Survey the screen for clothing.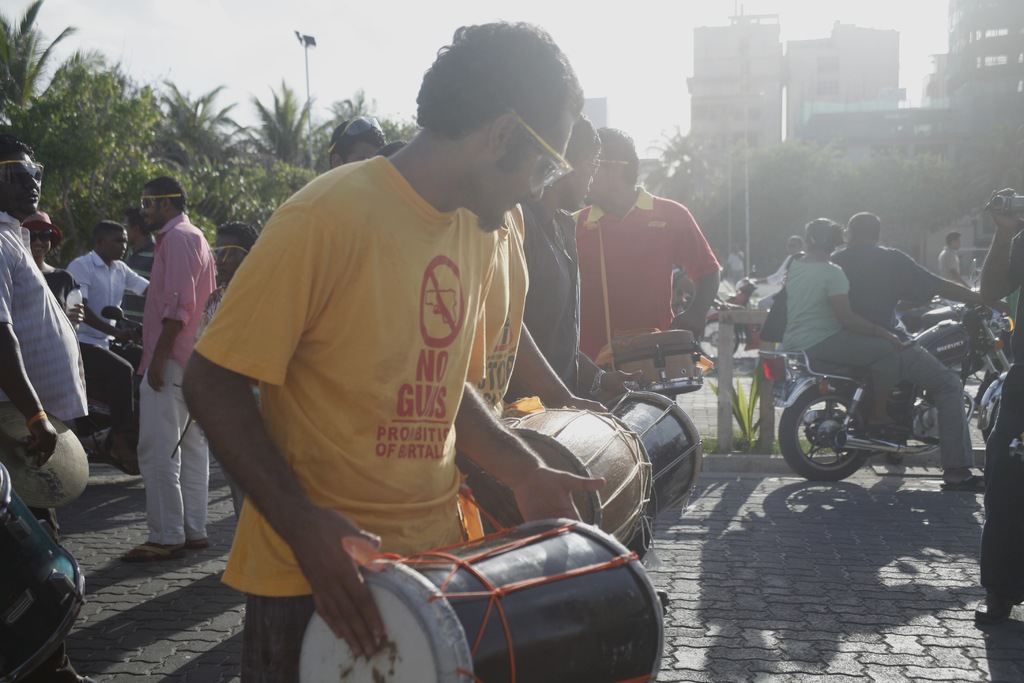
Survey found: 140/355/221/545.
